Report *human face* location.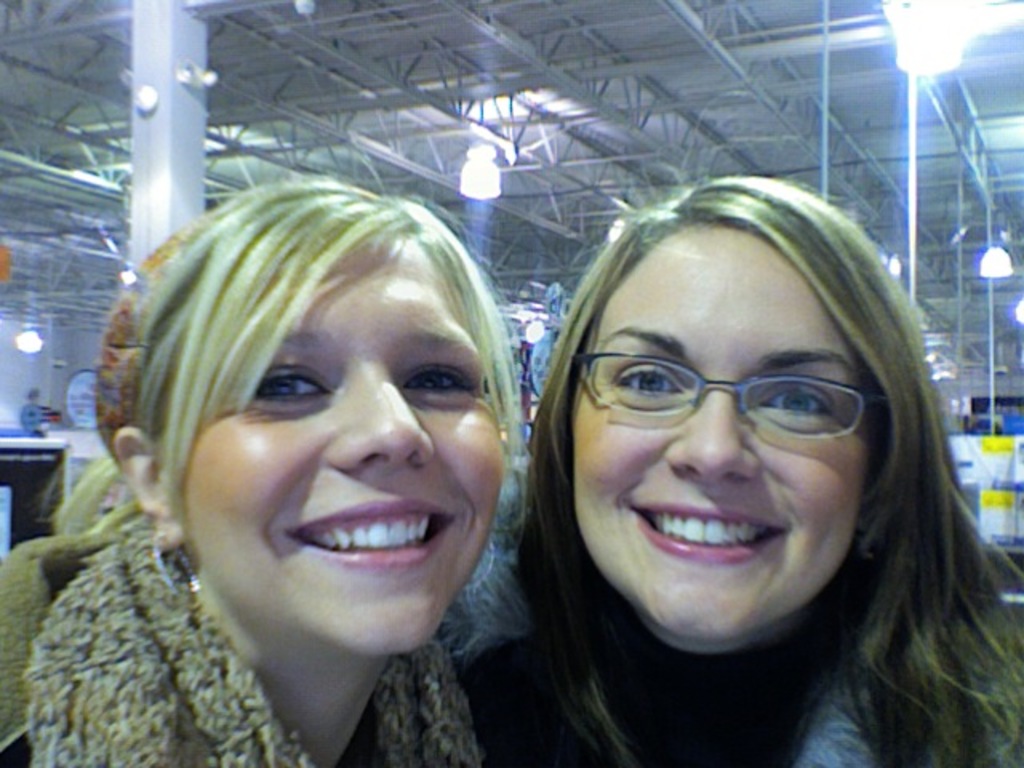
Report: box(554, 216, 870, 646).
